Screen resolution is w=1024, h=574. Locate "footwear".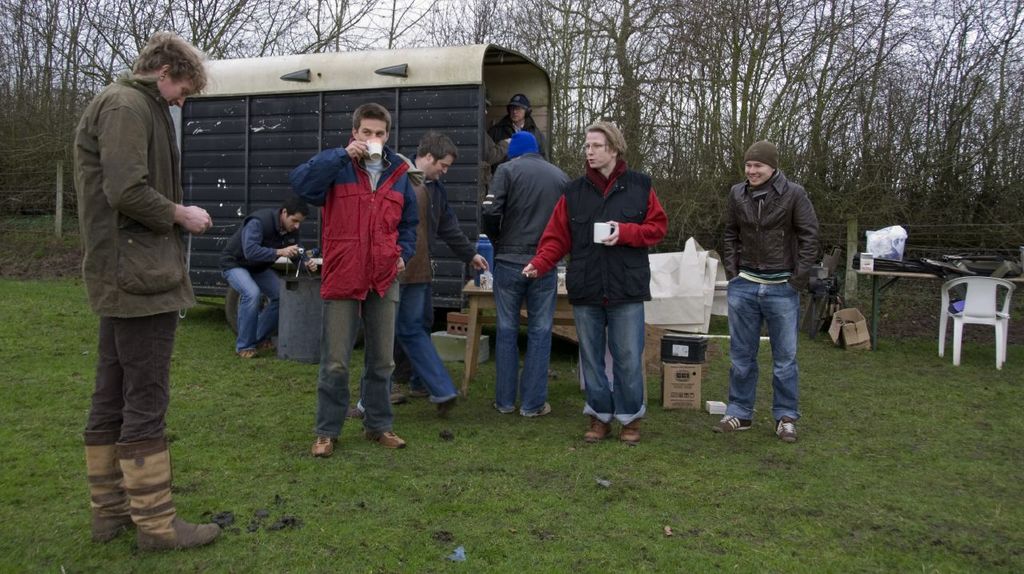
Rect(773, 412, 798, 445).
